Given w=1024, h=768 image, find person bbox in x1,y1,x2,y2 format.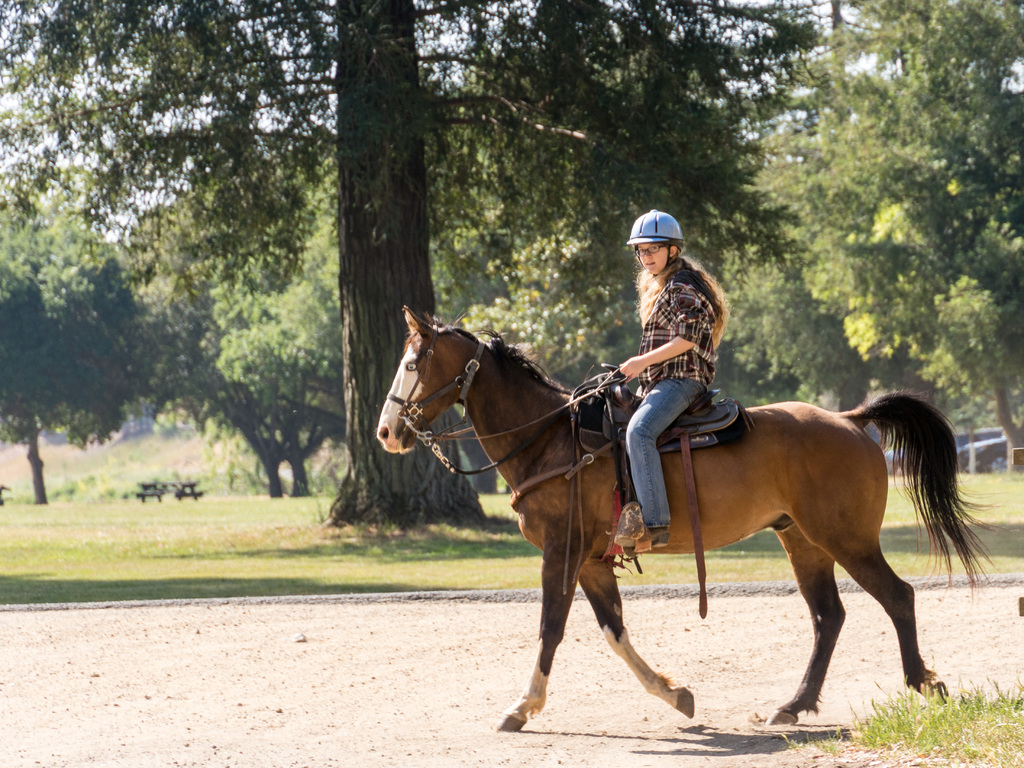
607,200,728,568.
